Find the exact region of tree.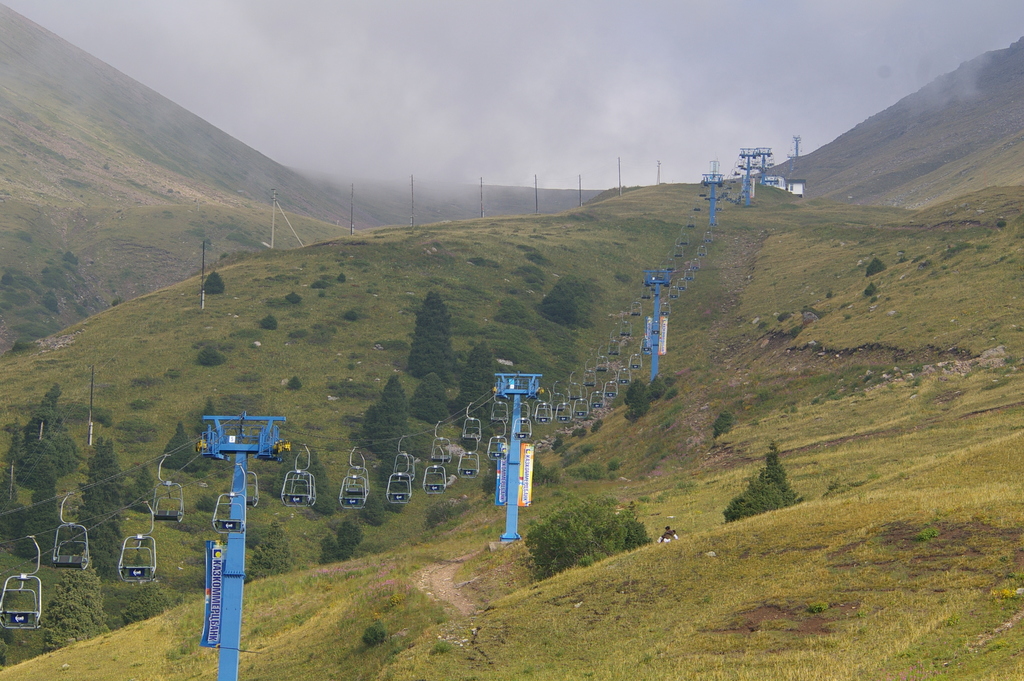
Exact region: 525, 494, 653, 583.
